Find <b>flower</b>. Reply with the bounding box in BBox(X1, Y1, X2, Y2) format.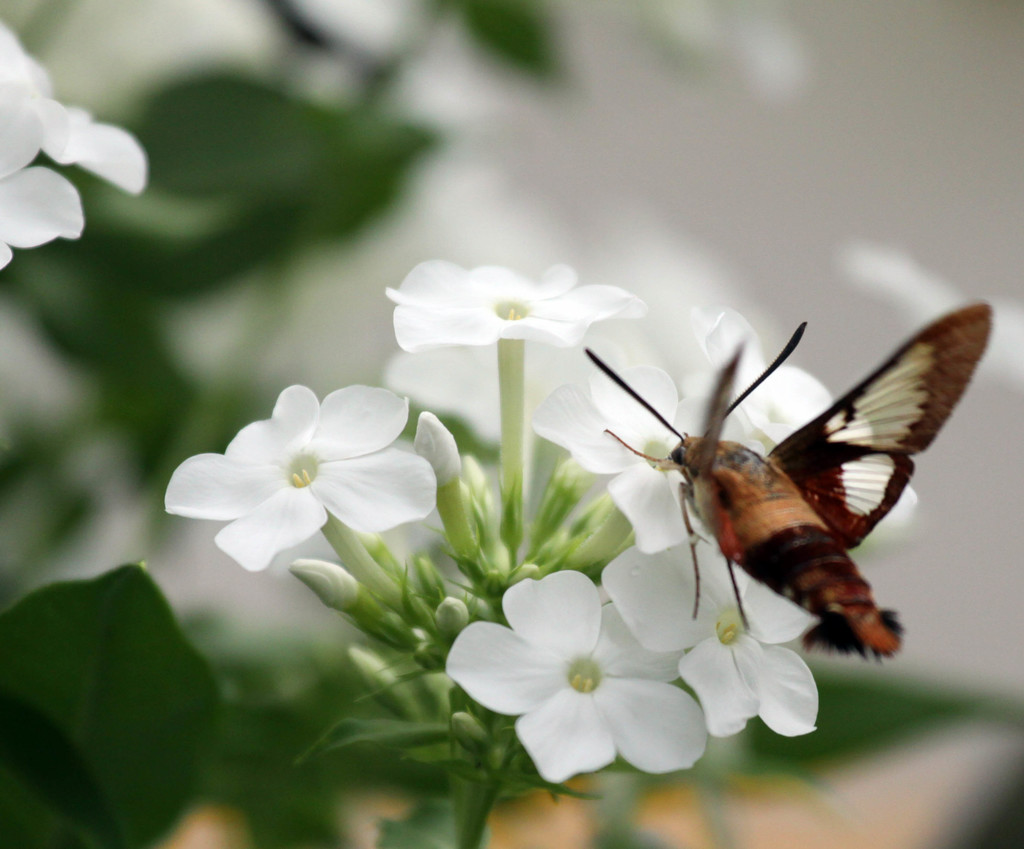
BBox(154, 381, 448, 570).
